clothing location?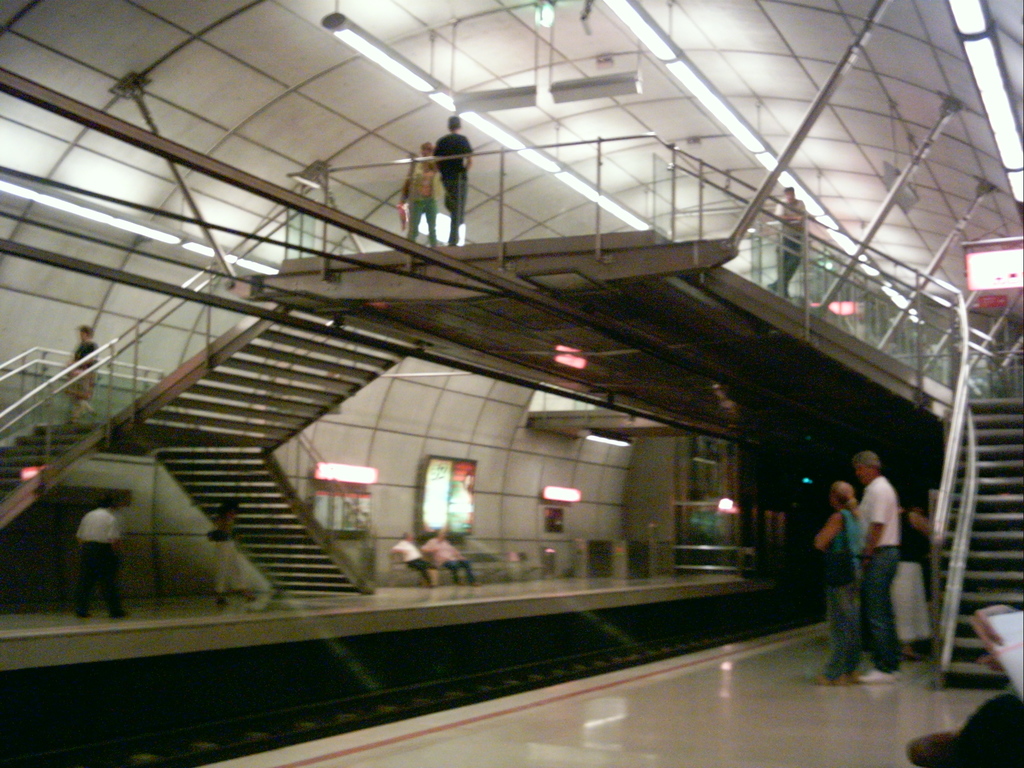
432, 136, 474, 249
